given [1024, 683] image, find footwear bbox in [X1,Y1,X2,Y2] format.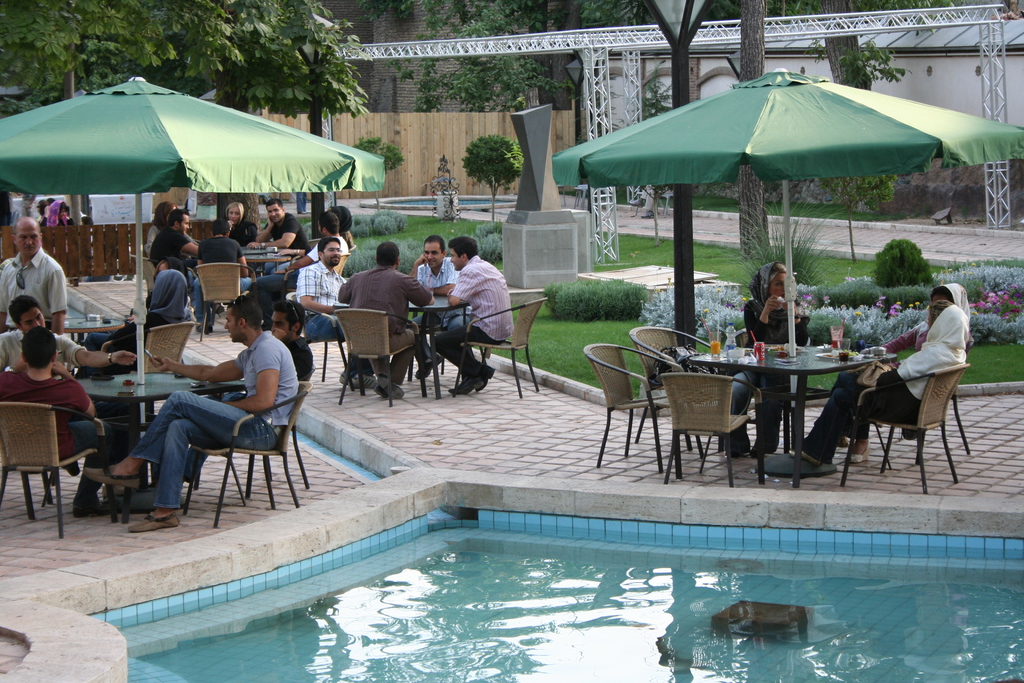
[726,445,745,461].
